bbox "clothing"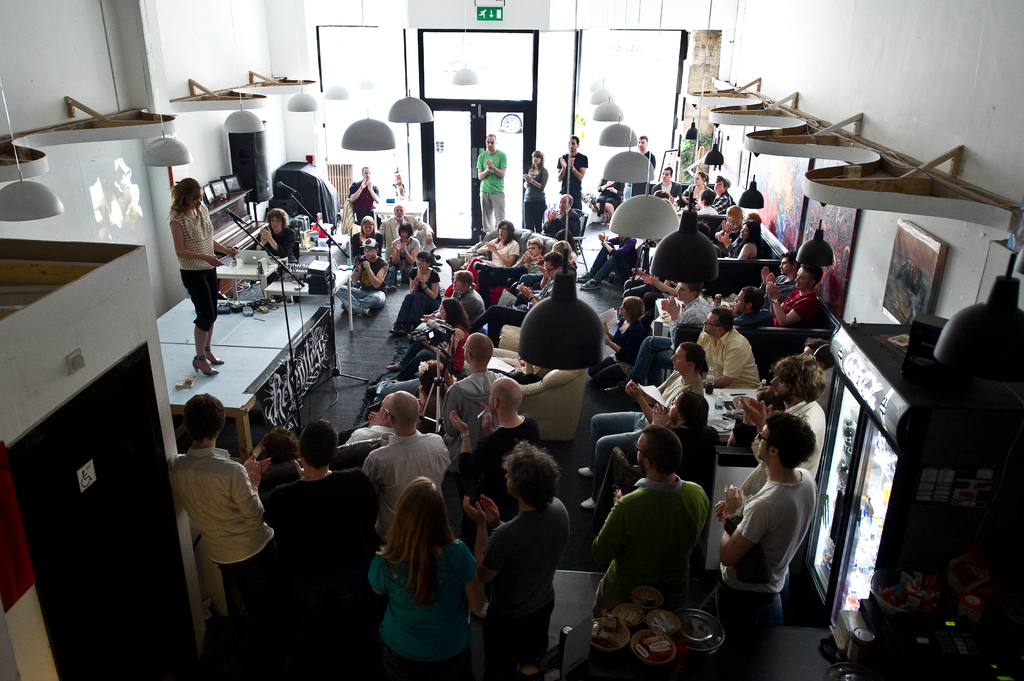
bbox=(398, 267, 440, 337)
